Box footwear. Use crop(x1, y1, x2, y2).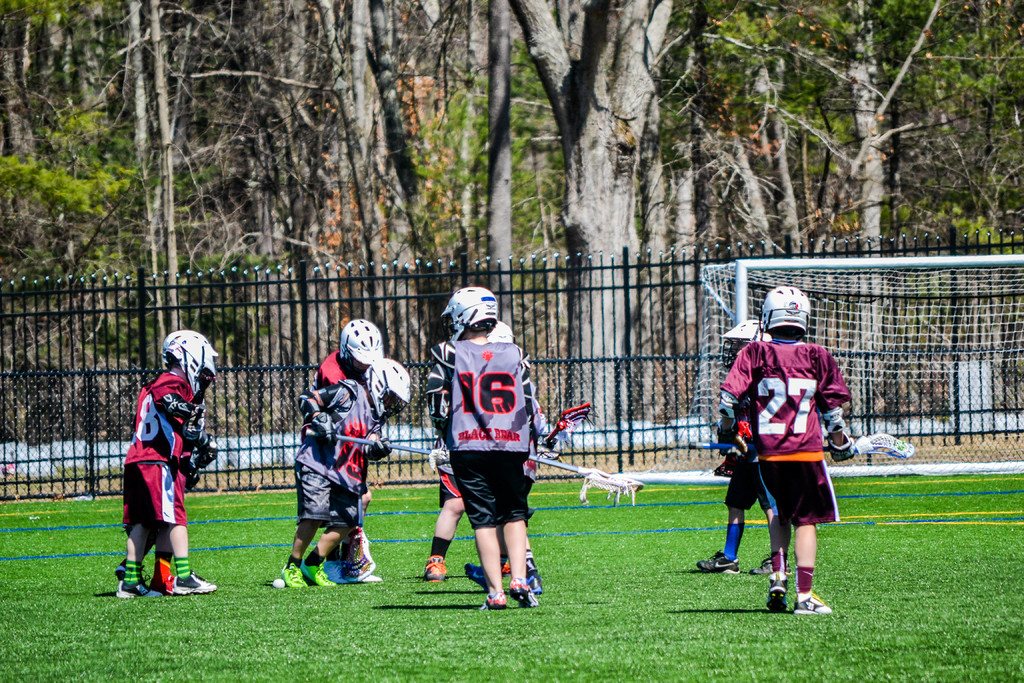
crop(465, 562, 488, 589).
